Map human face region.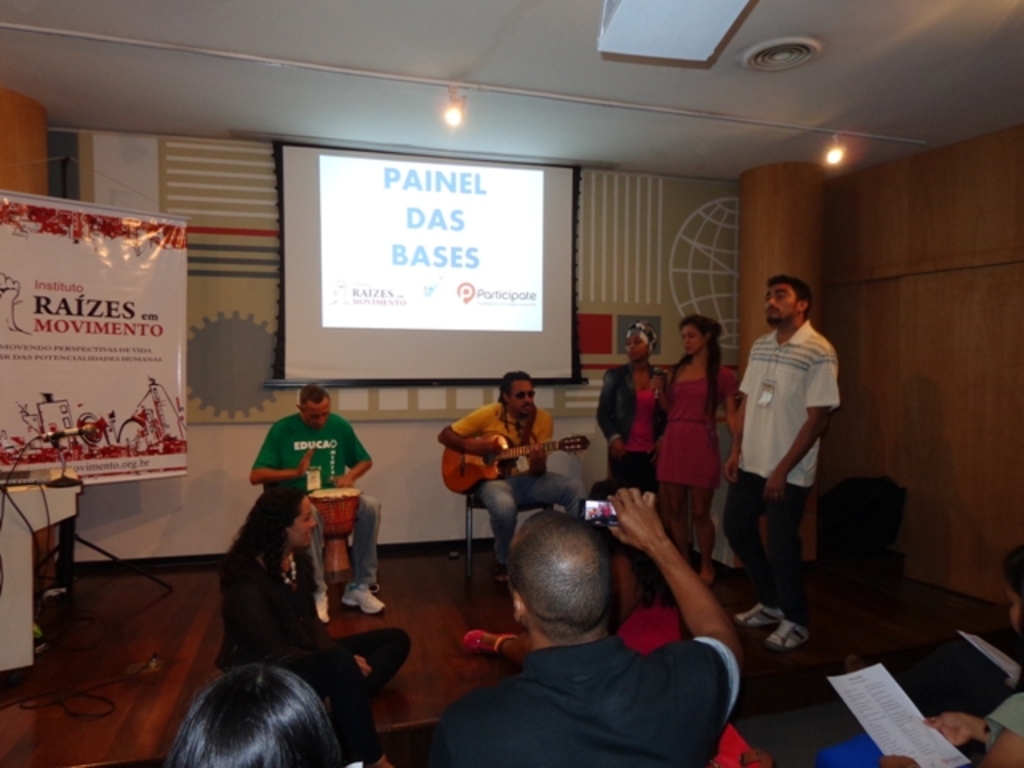
Mapped to box=[302, 397, 331, 430].
